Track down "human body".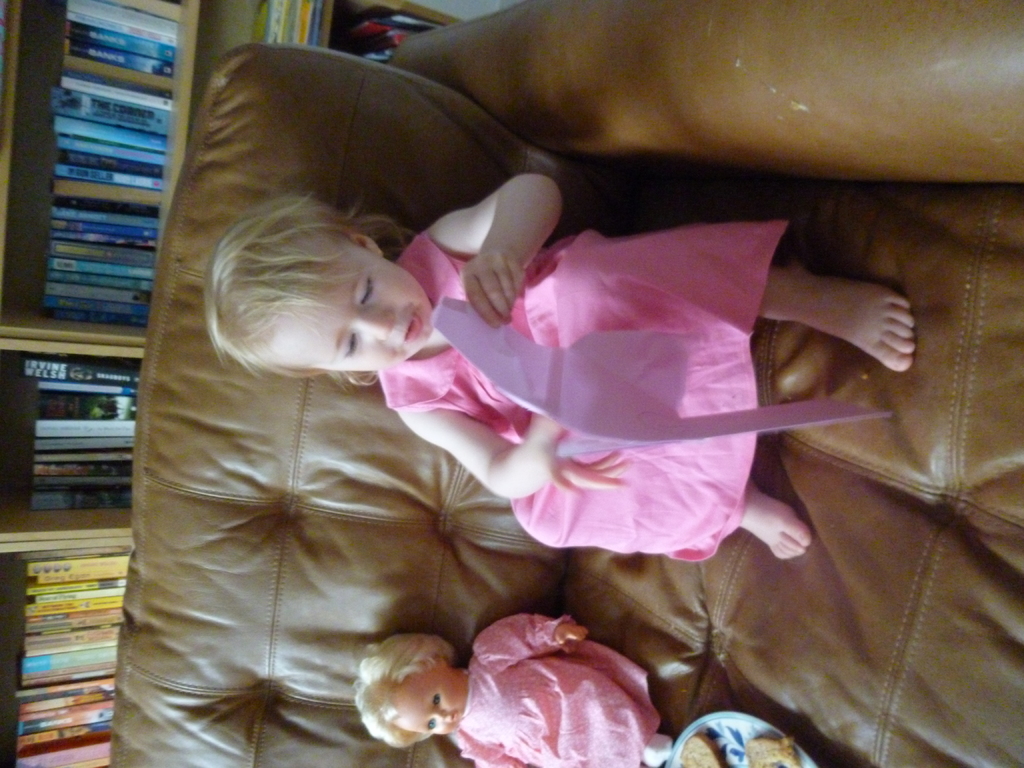
Tracked to Rect(354, 614, 671, 767).
